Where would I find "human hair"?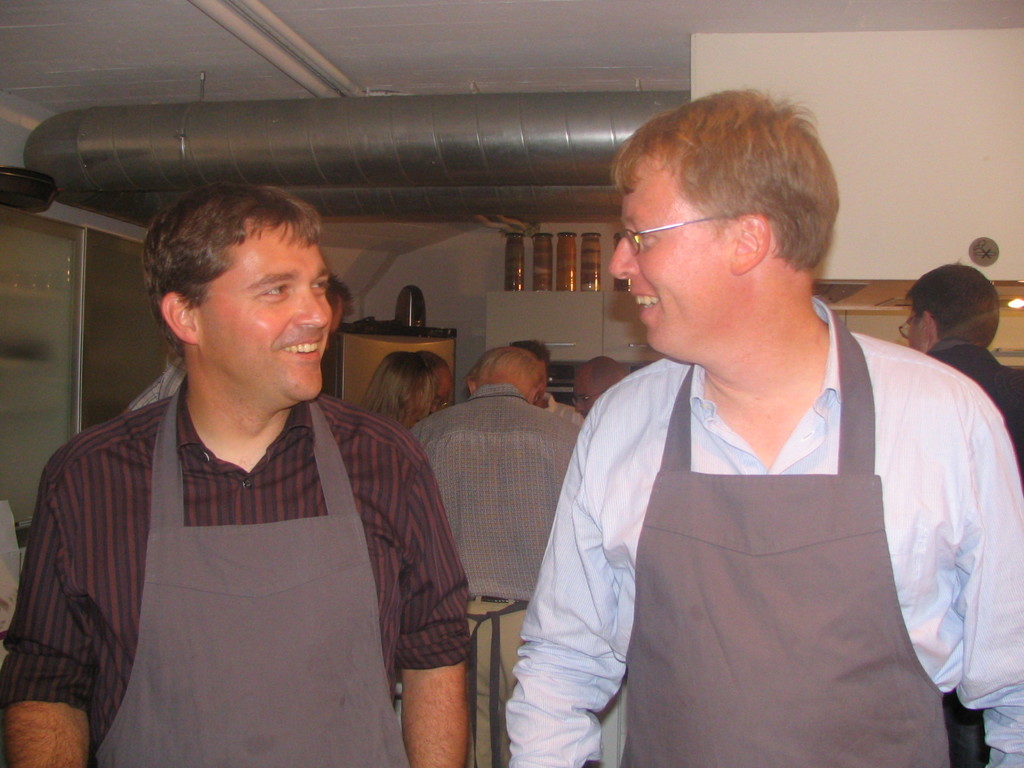
At (left=909, top=260, right=1005, bottom=344).
